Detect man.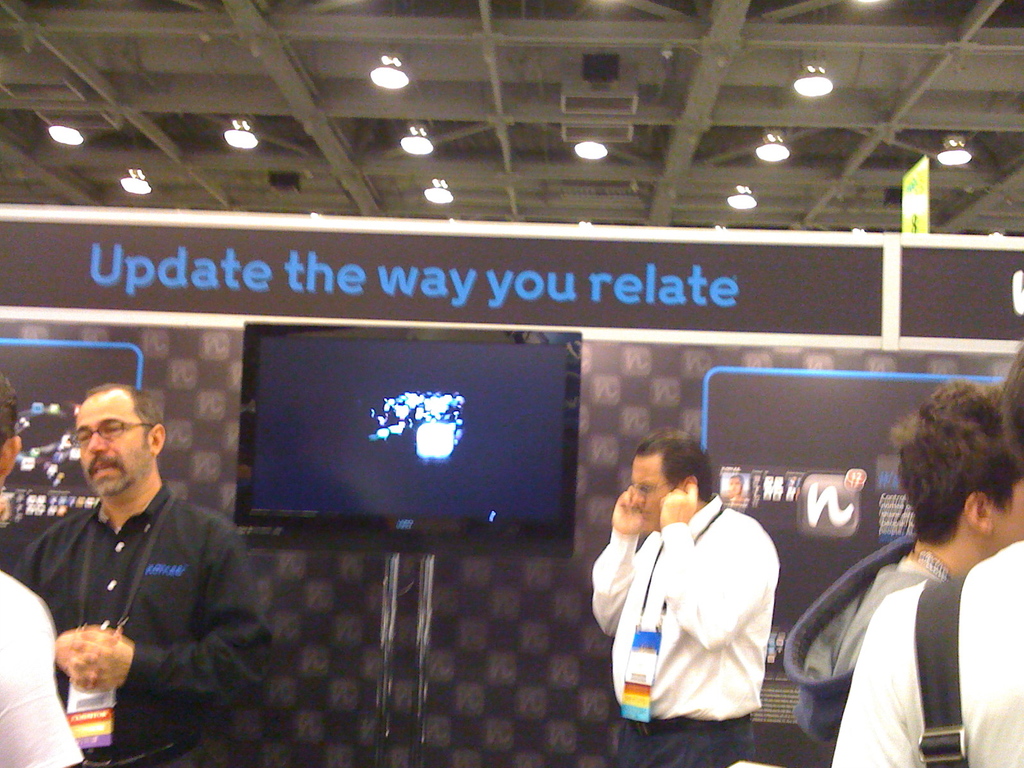
Detected at 831/339/1023/767.
